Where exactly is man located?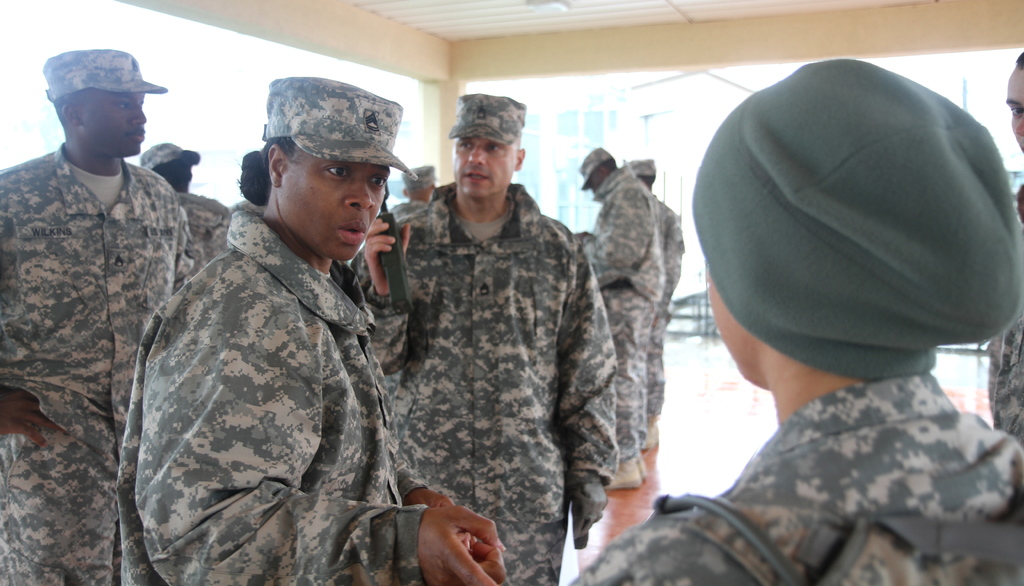
Its bounding box is locate(141, 146, 228, 263).
